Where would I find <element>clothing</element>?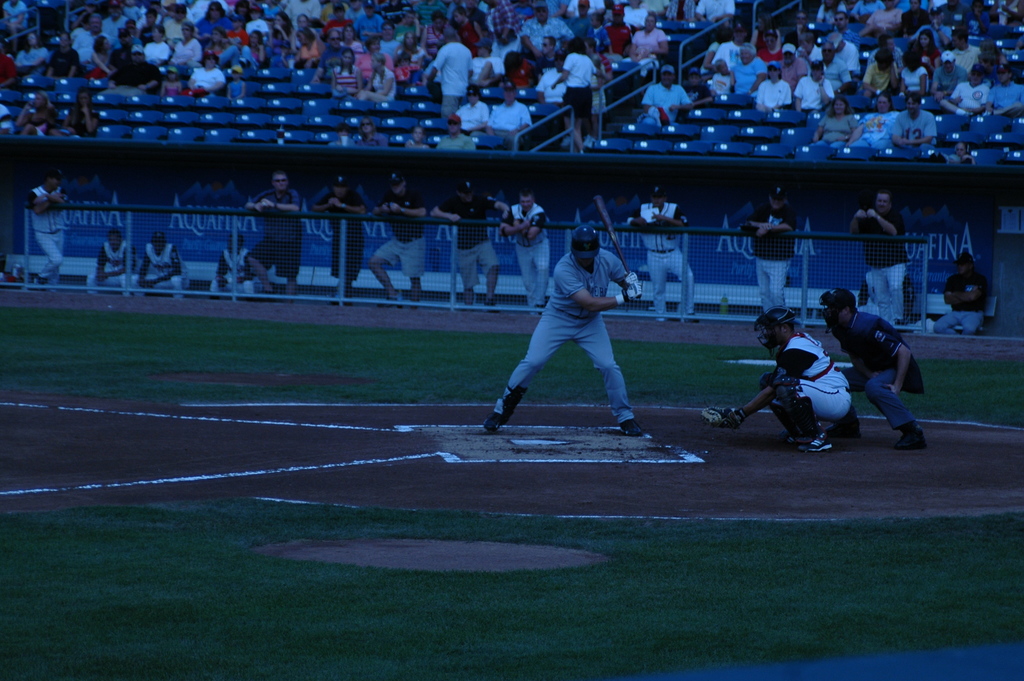
At {"x1": 213, "y1": 245, "x2": 263, "y2": 294}.
